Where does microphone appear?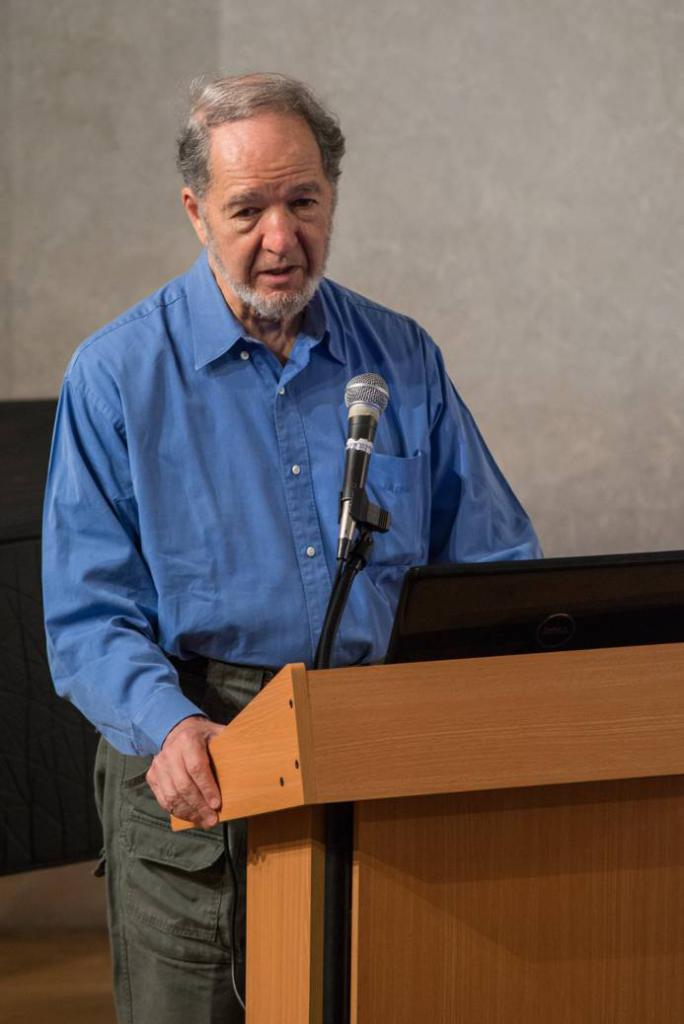
Appears at [x1=328, y1=369, x2=403, y2=557].
